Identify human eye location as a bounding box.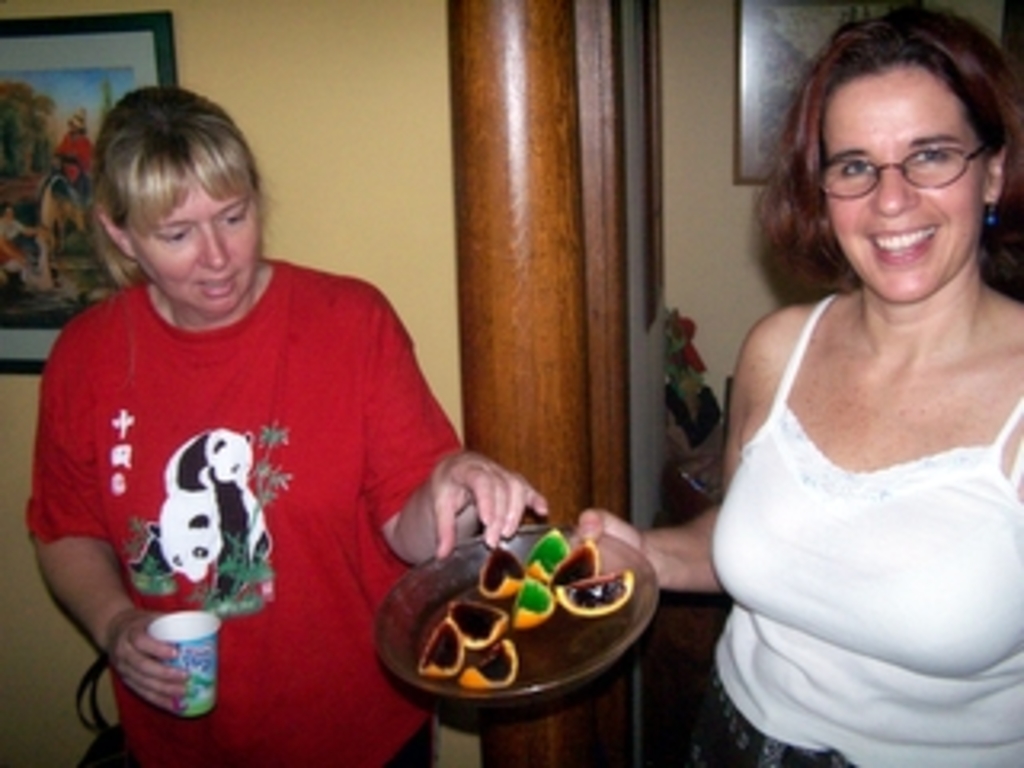
Rect(838, 154, 880, 182).
